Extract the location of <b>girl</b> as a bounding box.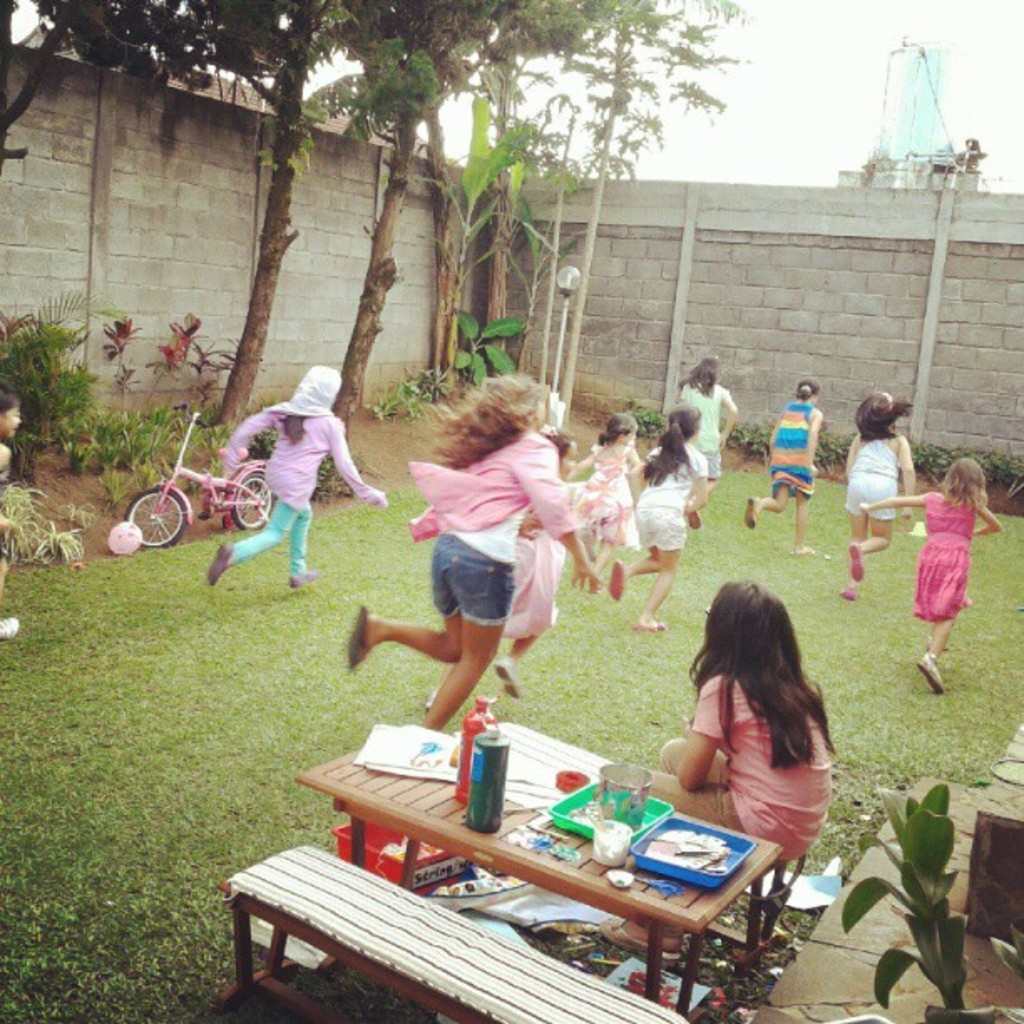
[left=346, top=373, right=601, bottom=730].
